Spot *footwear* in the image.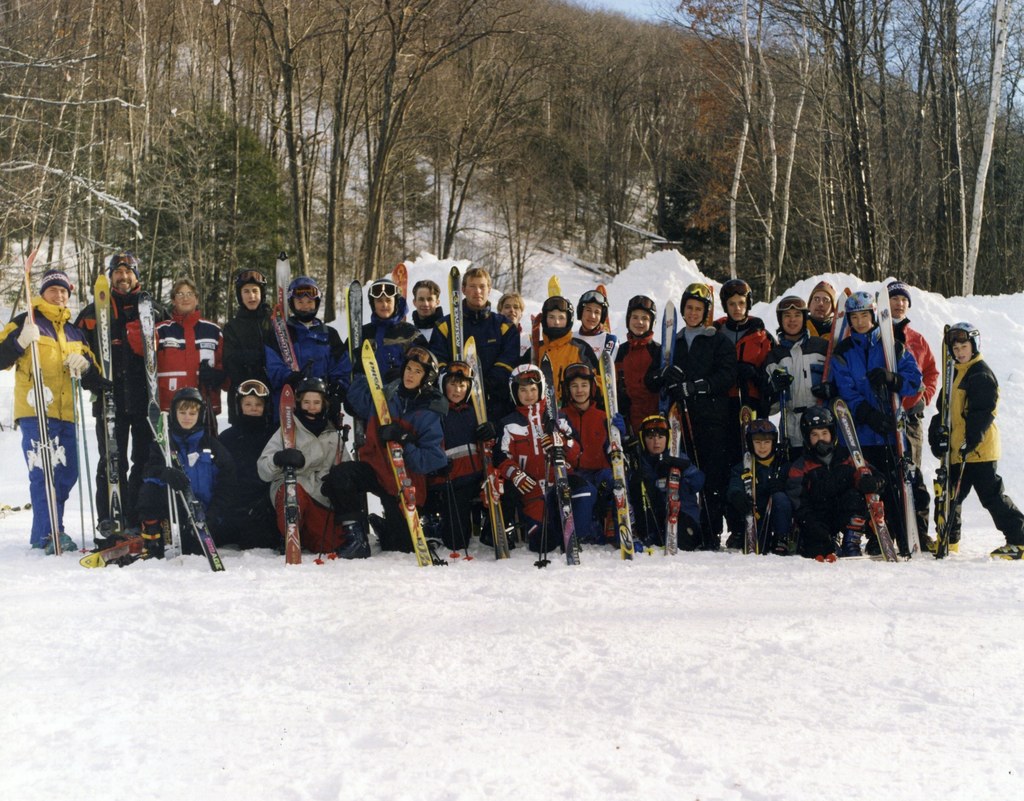
*footwear* found at bbox=[838, 533, 860, 556].
